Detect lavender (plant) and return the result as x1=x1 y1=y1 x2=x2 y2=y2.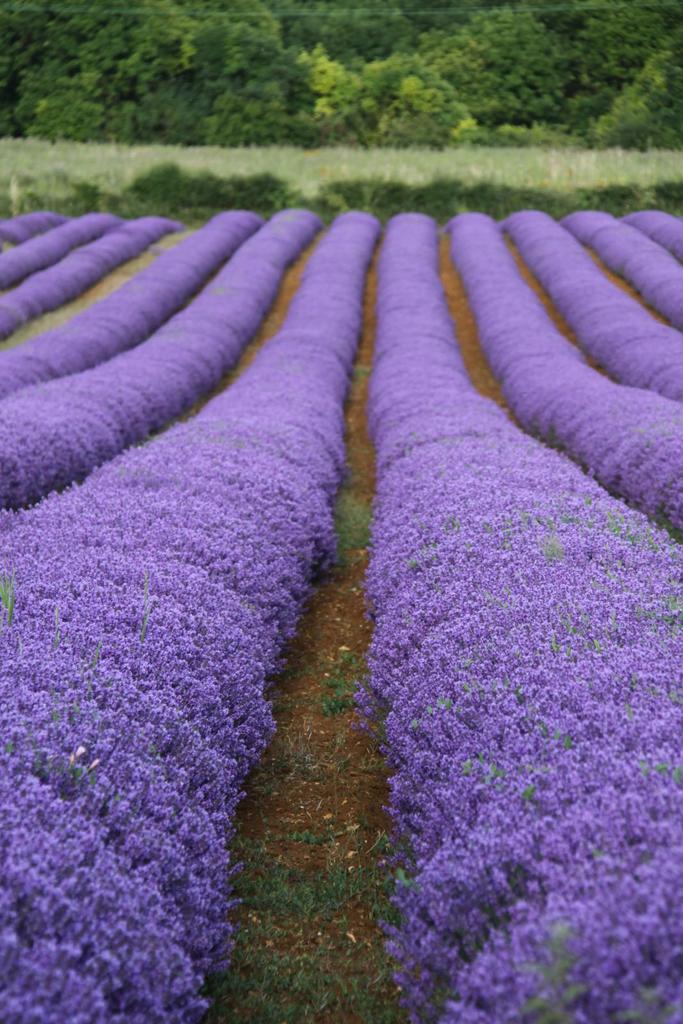
x1=339 y1=197 x2=682 y2=1018.
